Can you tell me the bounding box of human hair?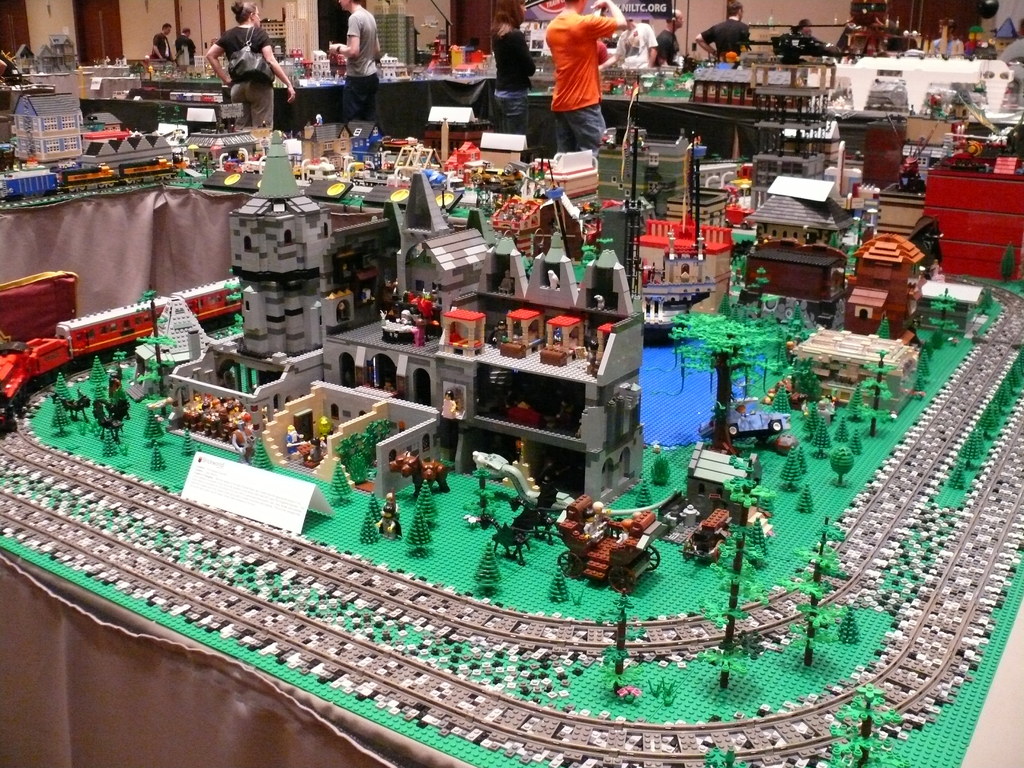
box(797, 16, 808, 29).
